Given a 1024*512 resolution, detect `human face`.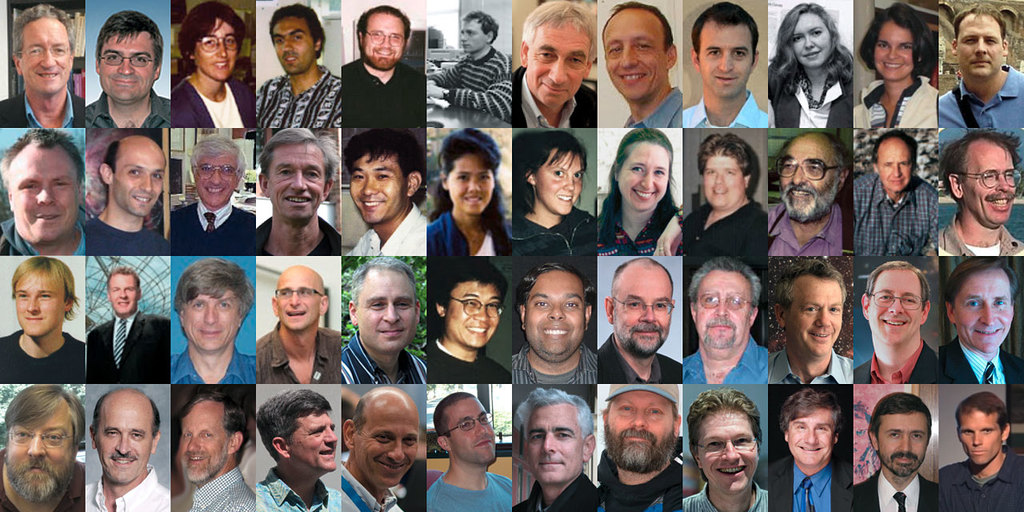
rect(100, 25, 153, 101).
